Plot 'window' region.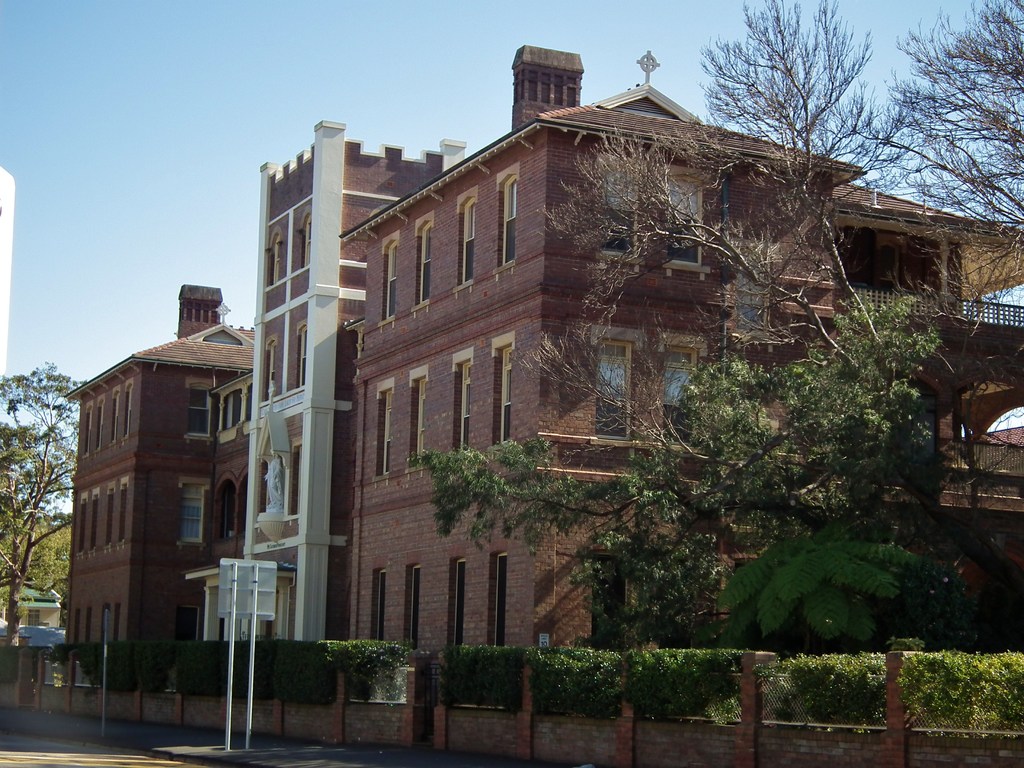
Plotted at l=413, t=212, r=429, b=316.
